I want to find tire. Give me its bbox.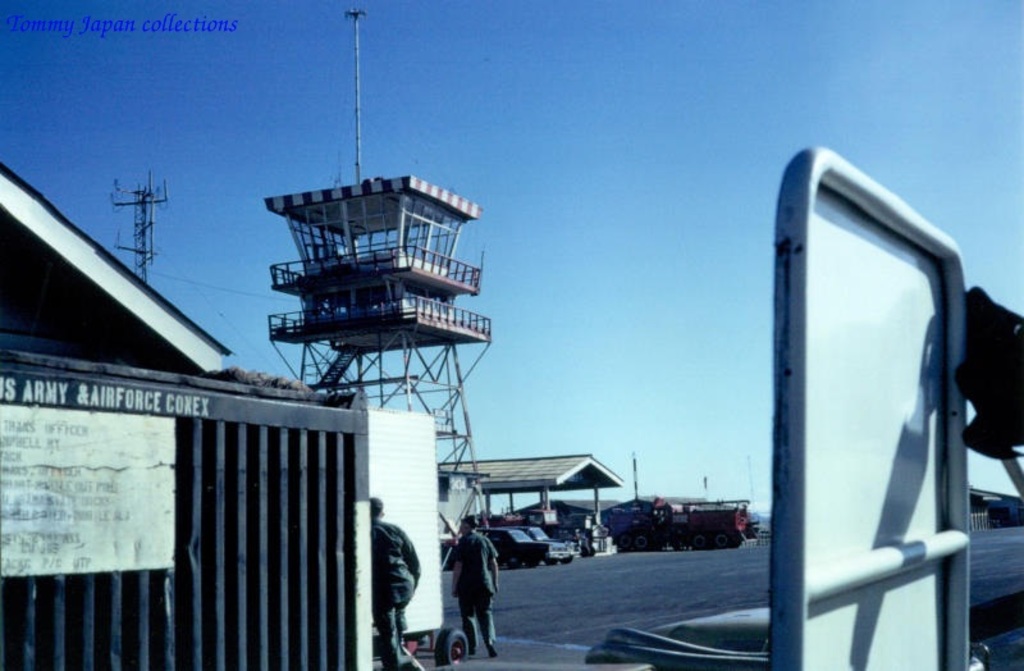
{"left": 545, "top": 560, "right": 553, "bottom": 567}.
